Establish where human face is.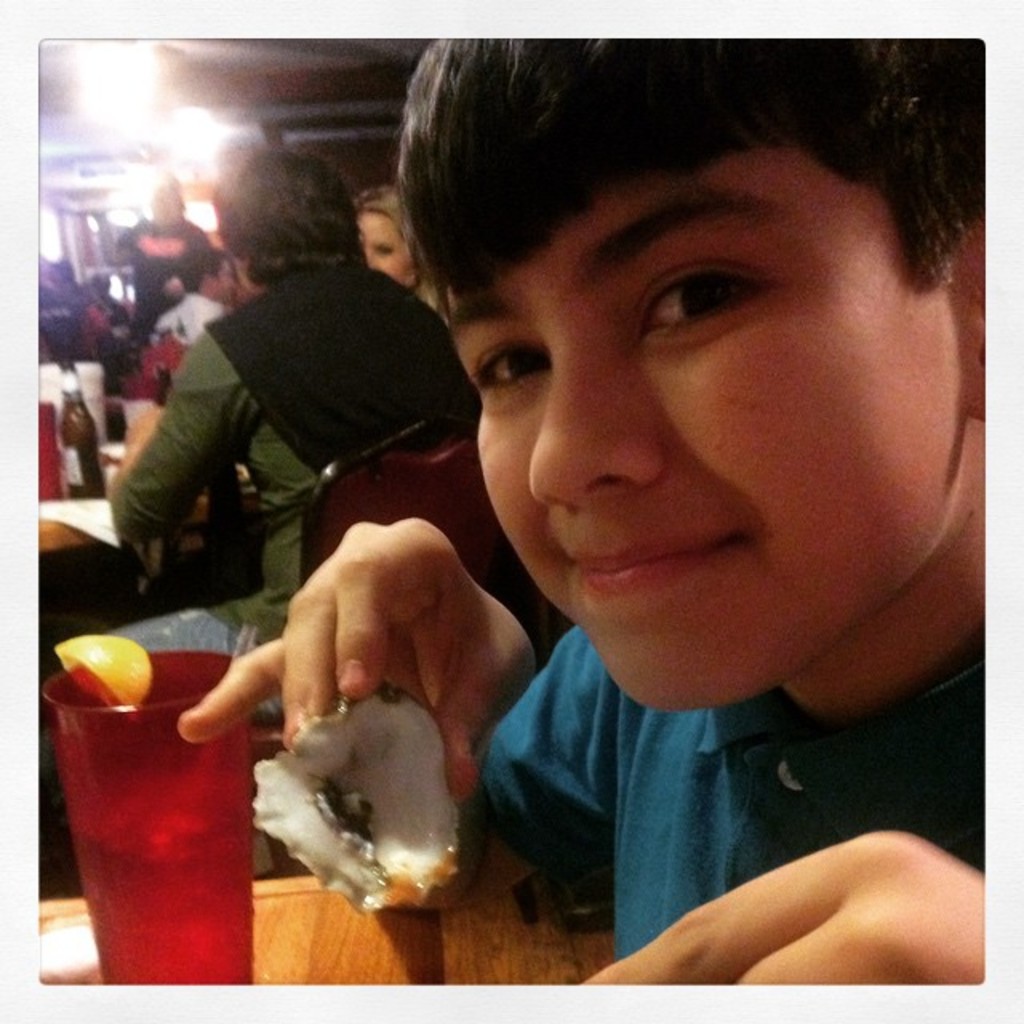
Established at (475, 131, 968, 710).
